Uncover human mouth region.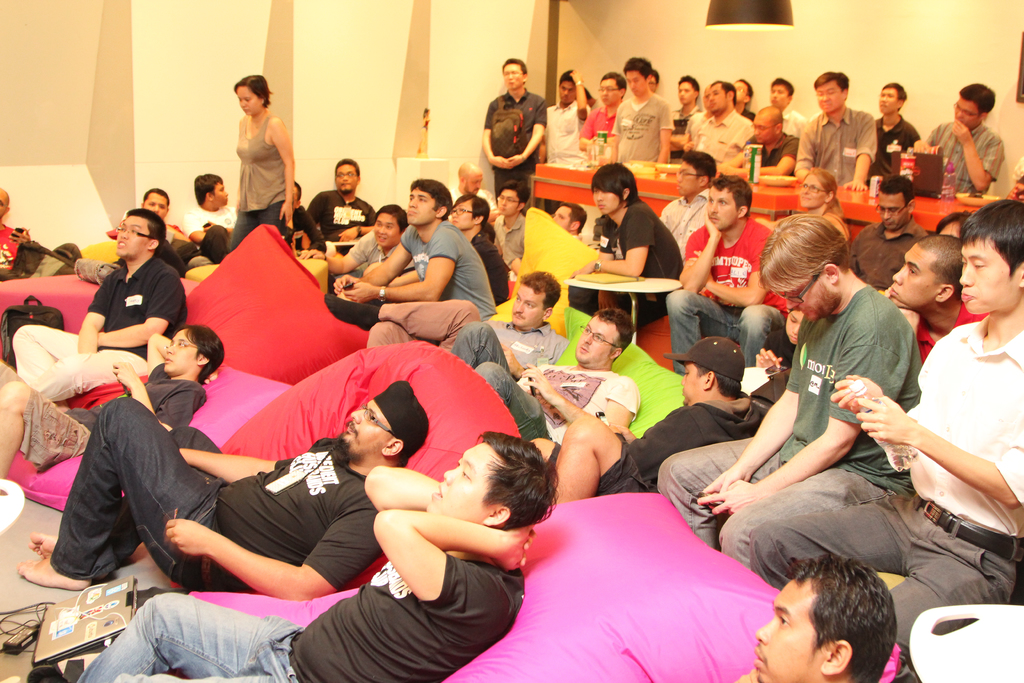
Uncovered: 755,650,770,669.
